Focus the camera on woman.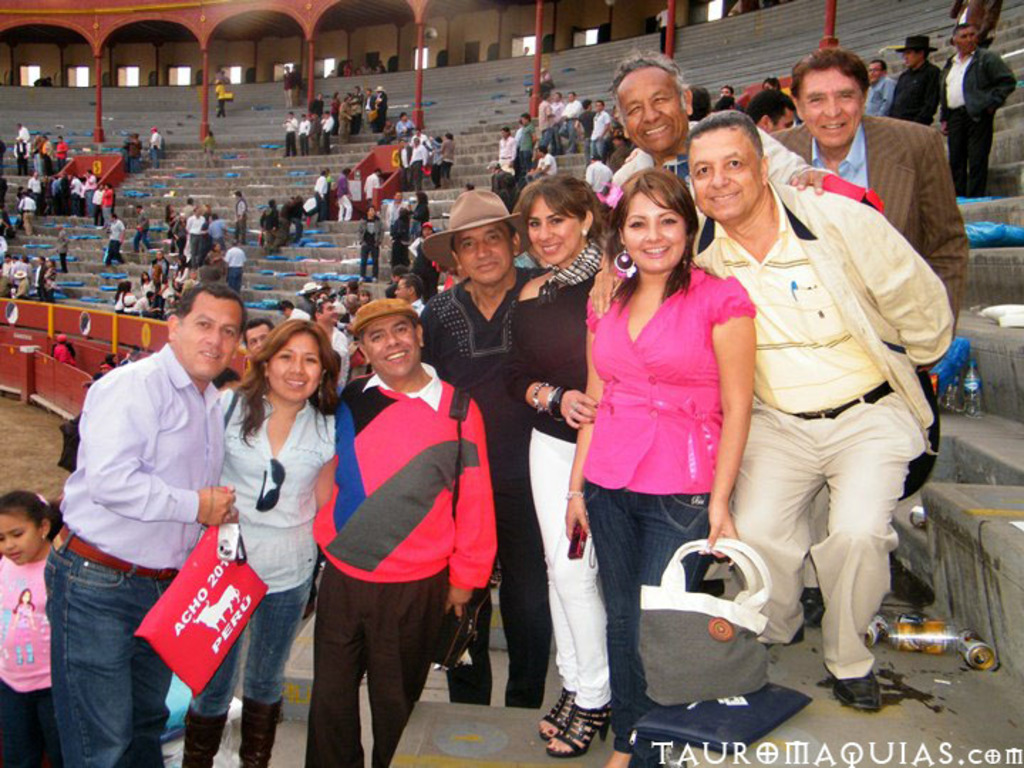
Focus region: BBox(193, 319, 344, 764).
